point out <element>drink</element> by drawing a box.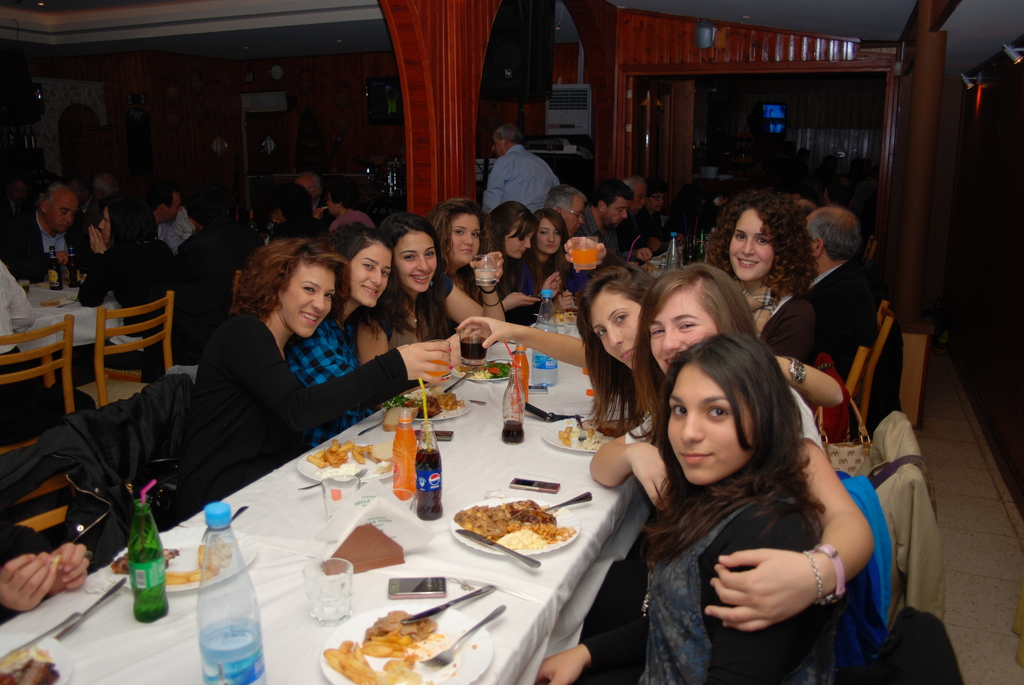
x1=416, y1=448, x2=444, y2=519.
